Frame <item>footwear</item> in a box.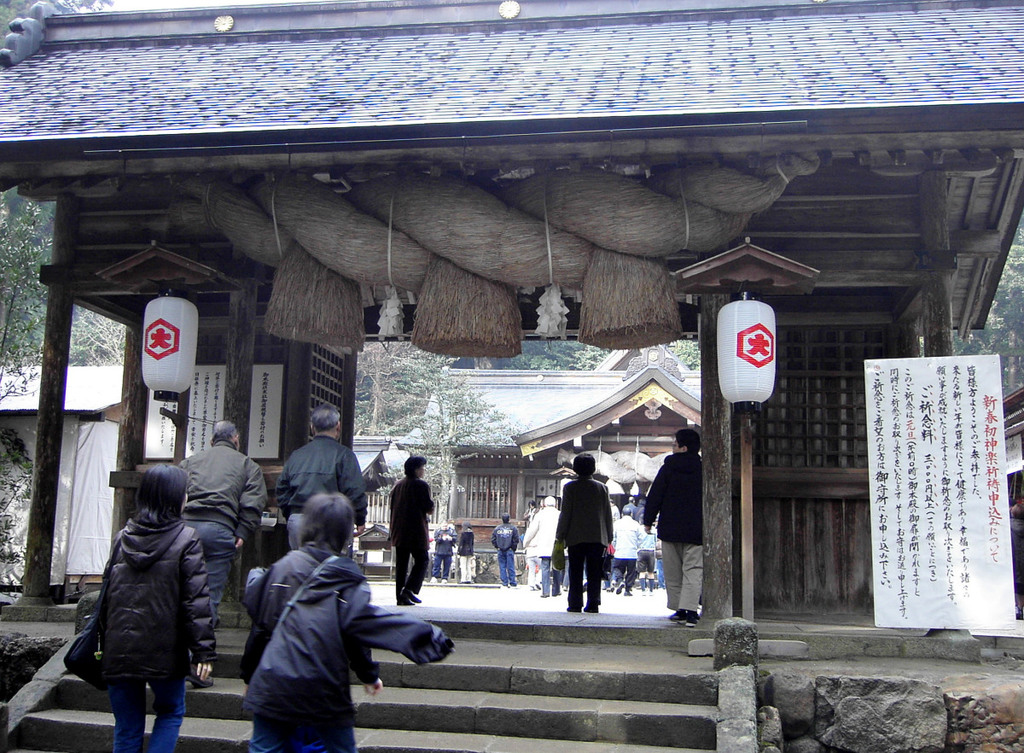
region(673, 607, 688, 624).
